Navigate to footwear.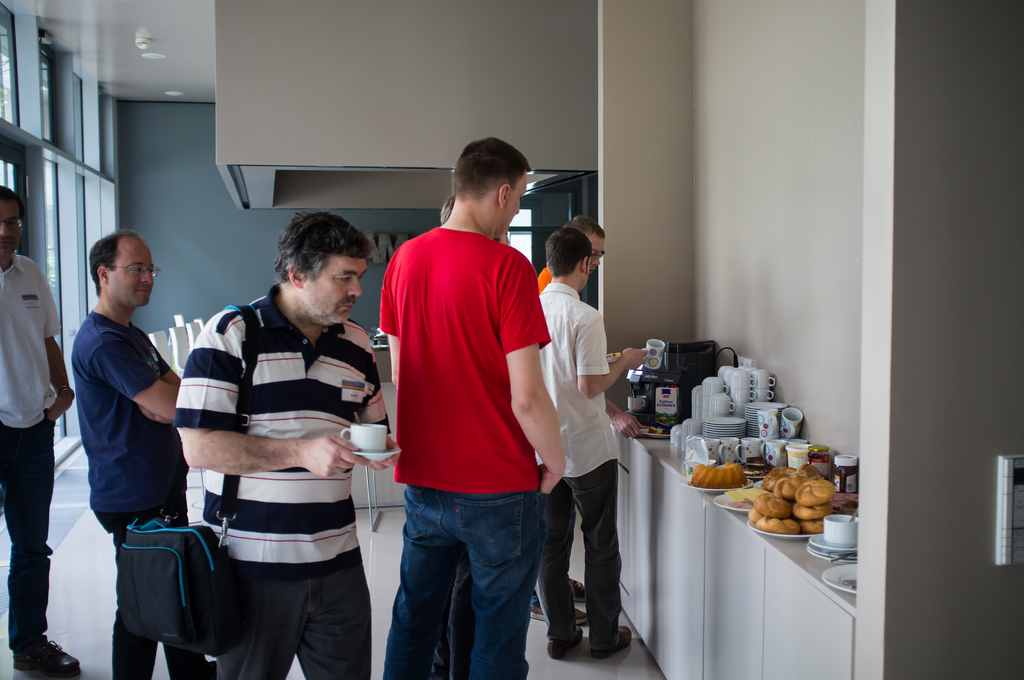
Navigation target: [left=13, top=631, right=88, bottom=676].
